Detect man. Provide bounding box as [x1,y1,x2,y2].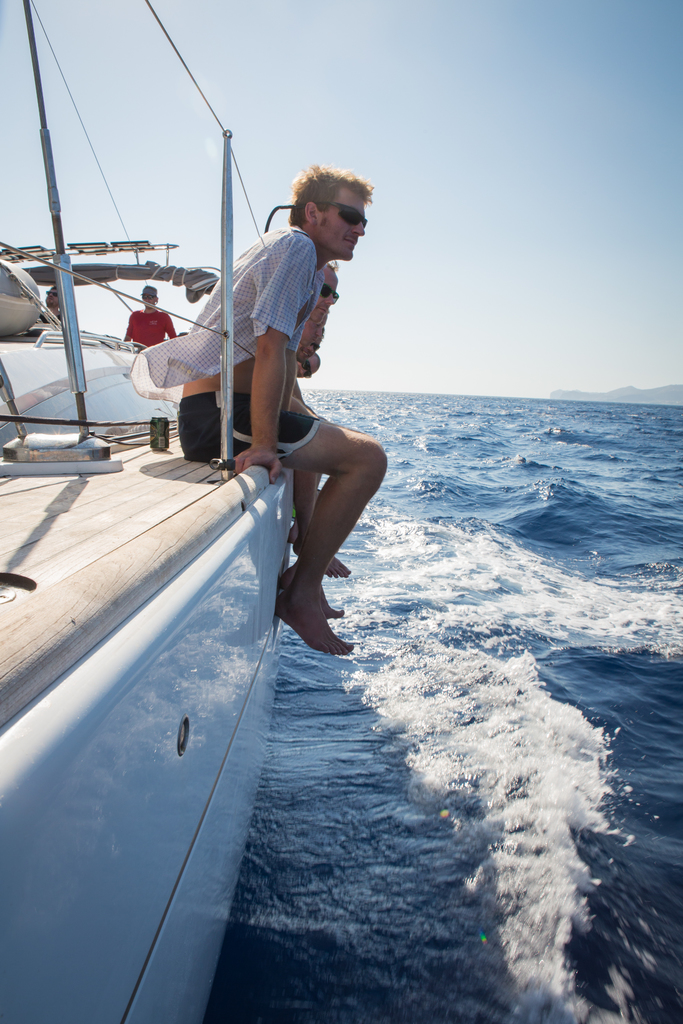
[122,280,178,354].
